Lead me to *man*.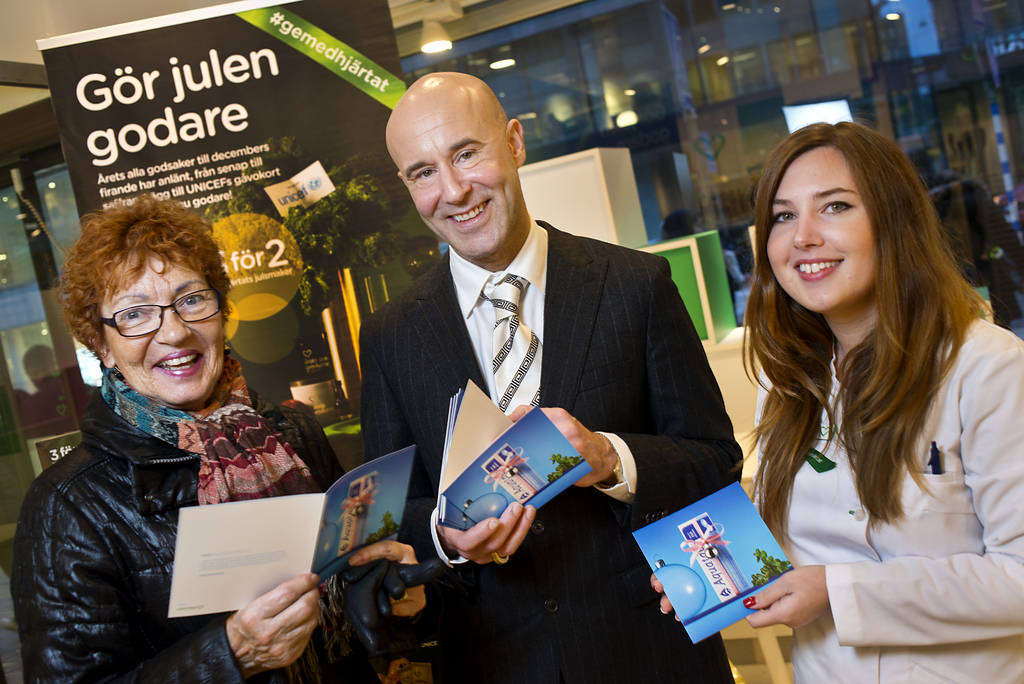
Lead to 332,94,731,630.
